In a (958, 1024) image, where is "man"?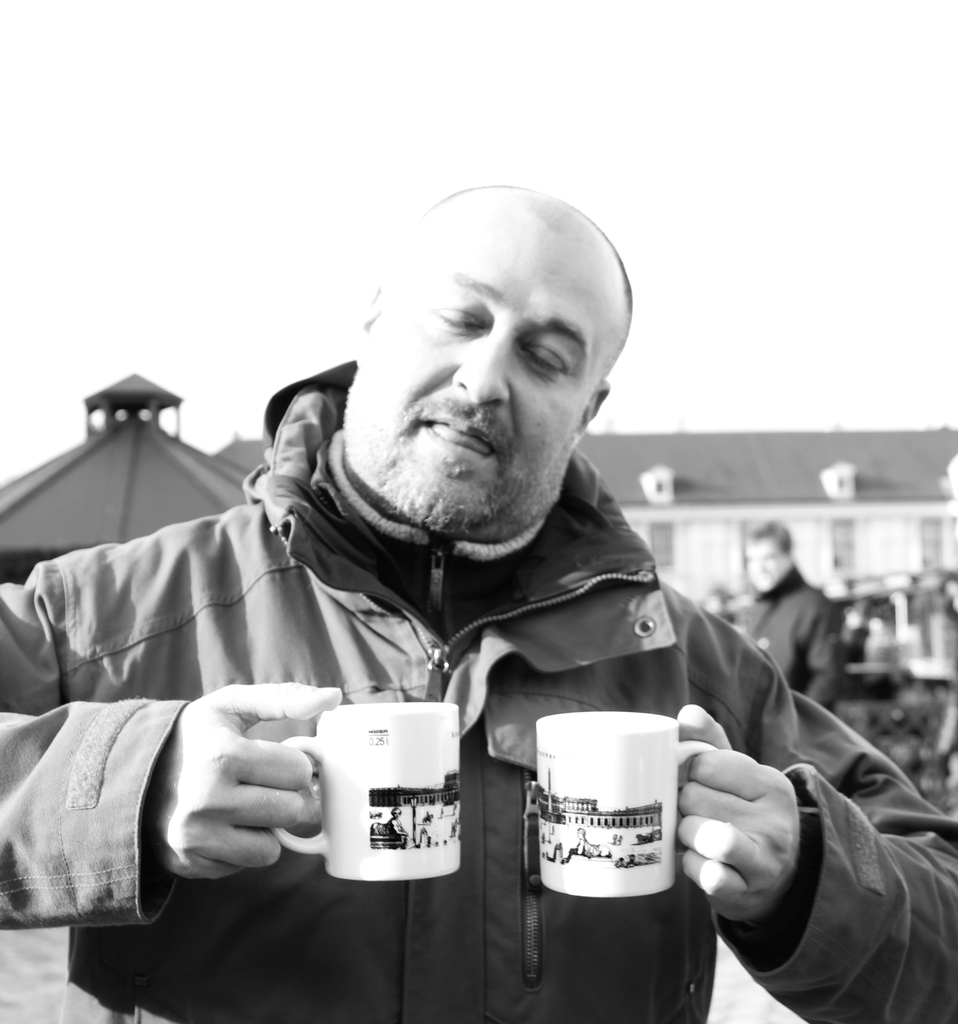
left=36, top=211, right=881, bottom=995.
